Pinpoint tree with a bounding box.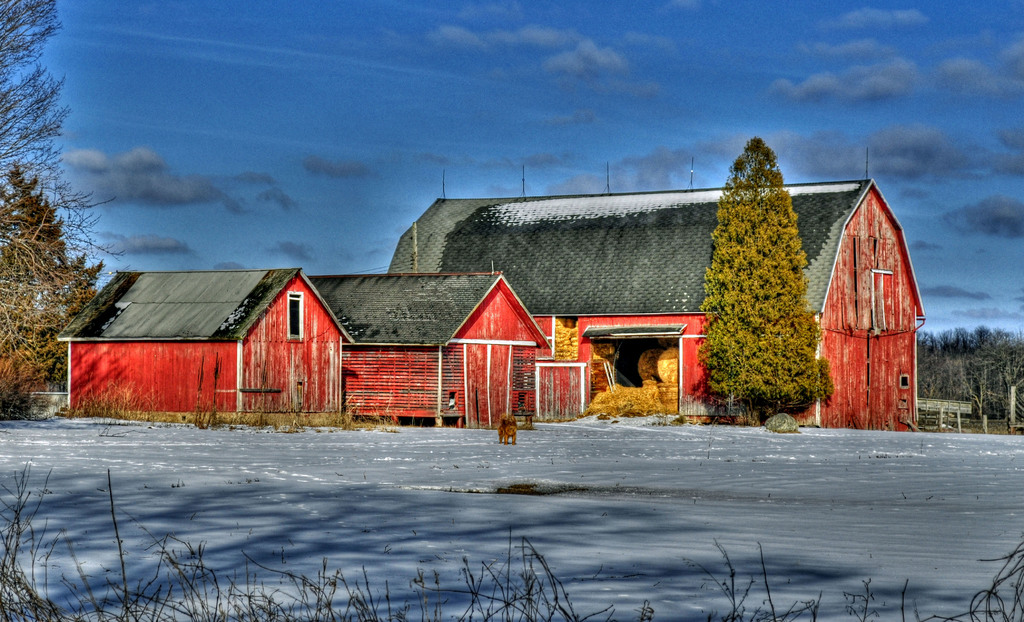
[left=0, top=0, right=124, bottom=423].
